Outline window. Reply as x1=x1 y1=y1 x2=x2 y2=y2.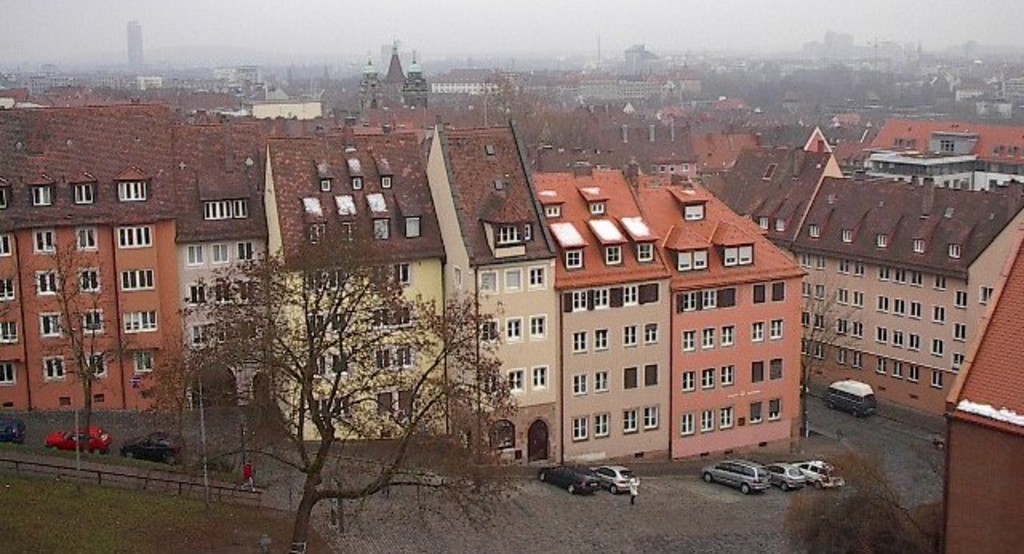
x1=702 y1=288 x2=718 y2=307.
